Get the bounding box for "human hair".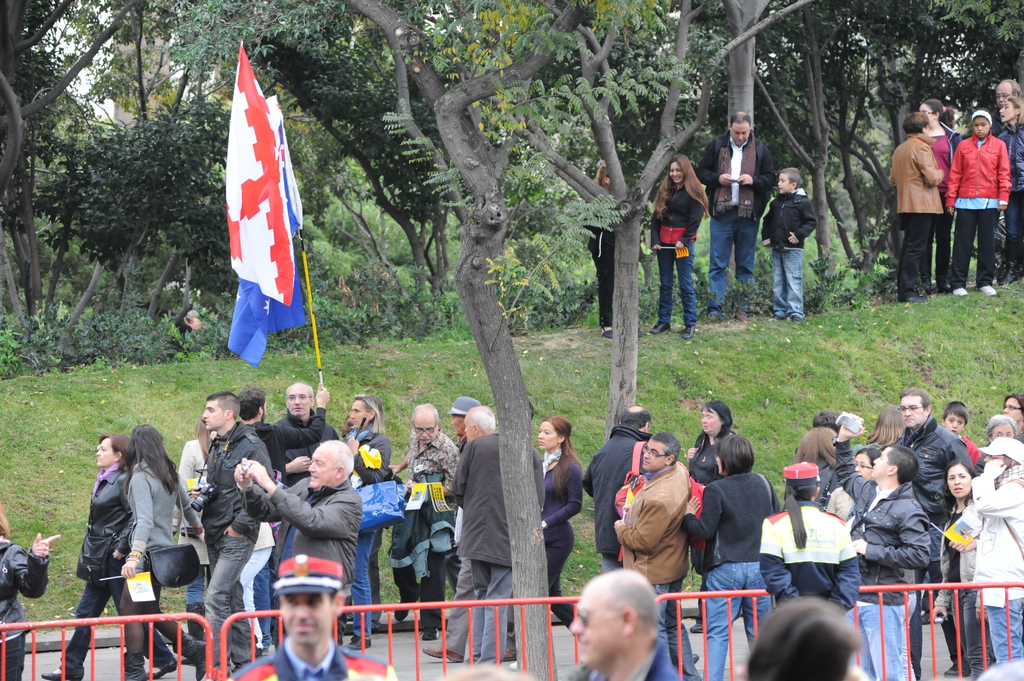
bbox=(773, 600, 872, 675).
